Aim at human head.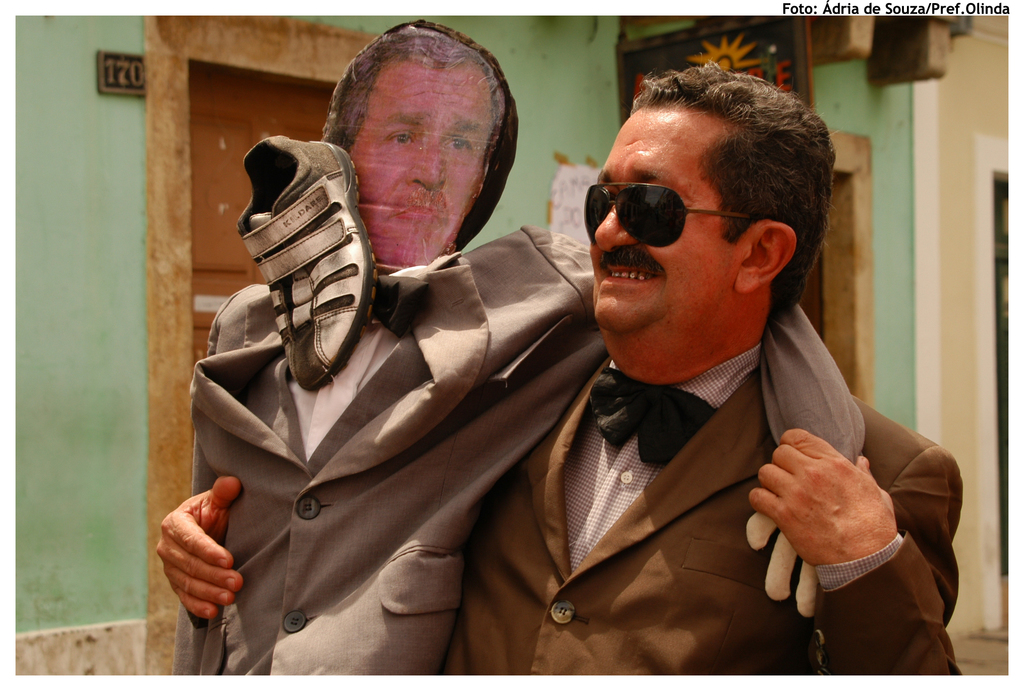
Aimed at select_region(322, 31, 529, 258).
